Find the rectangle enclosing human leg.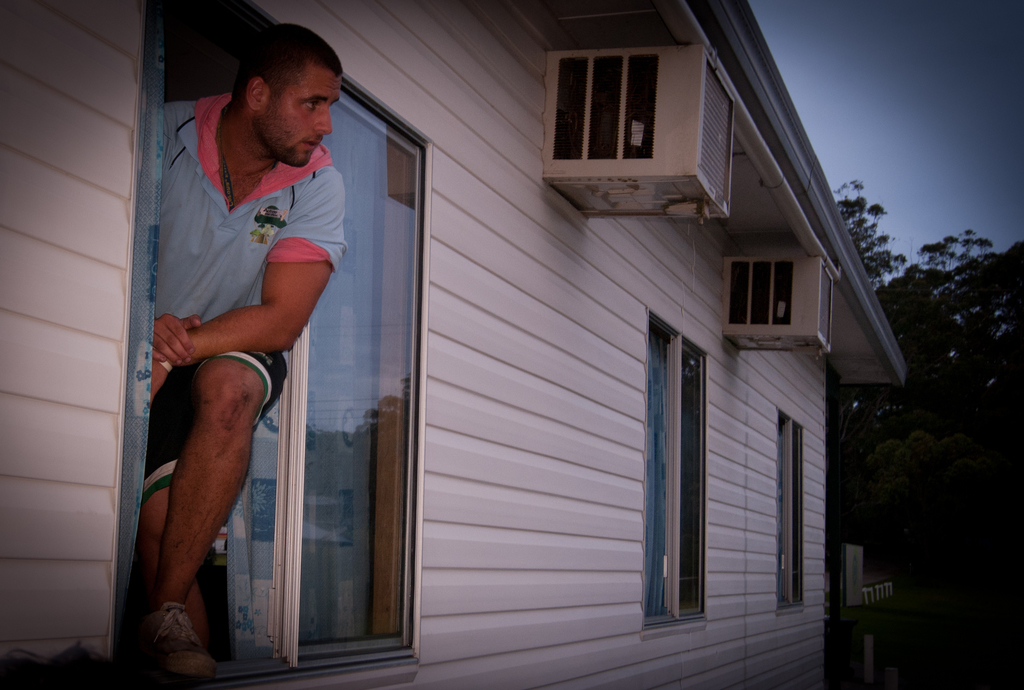
(x1=141, y1=367, x2=205, y2=644).
